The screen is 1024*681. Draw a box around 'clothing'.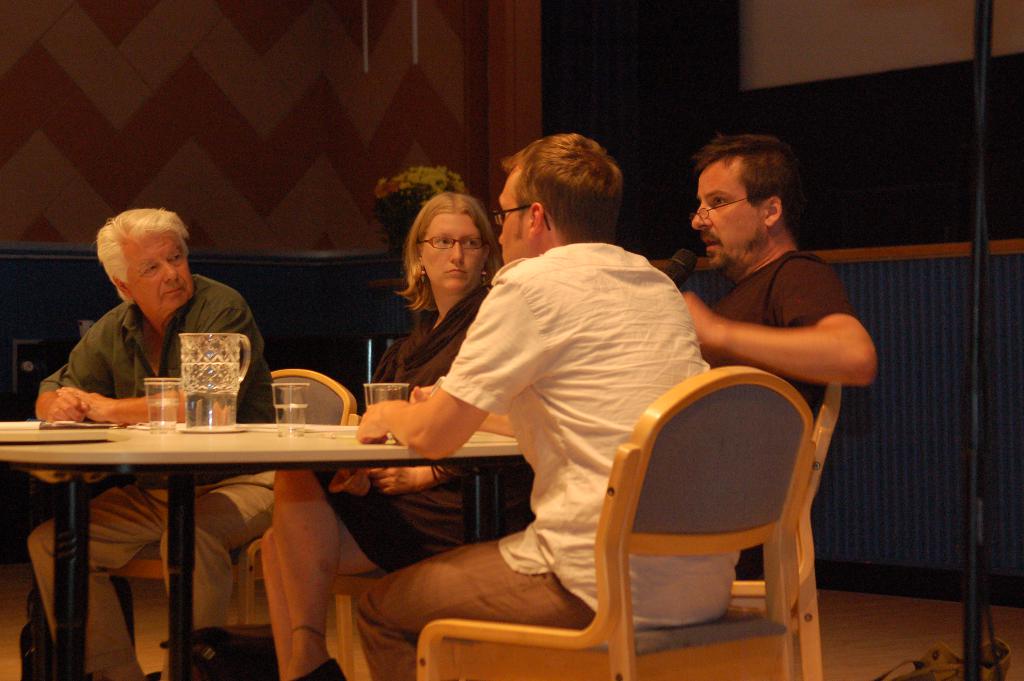
26:271:287:680.
